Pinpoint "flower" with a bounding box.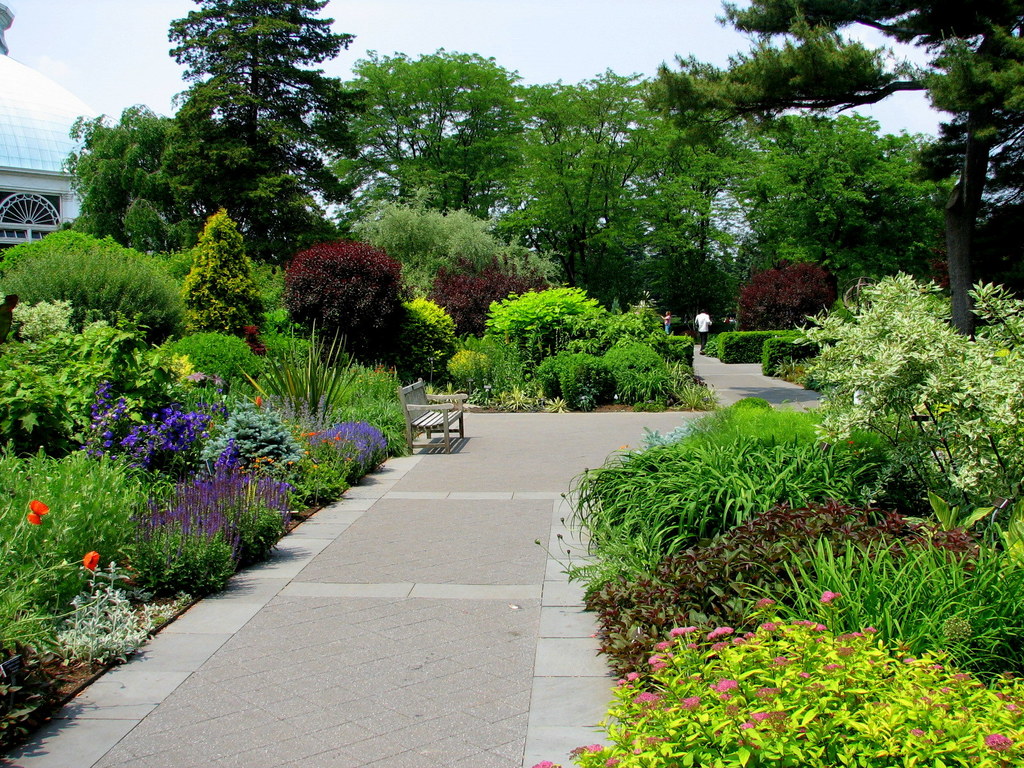
bbox=[81, 545, 102, 574].
